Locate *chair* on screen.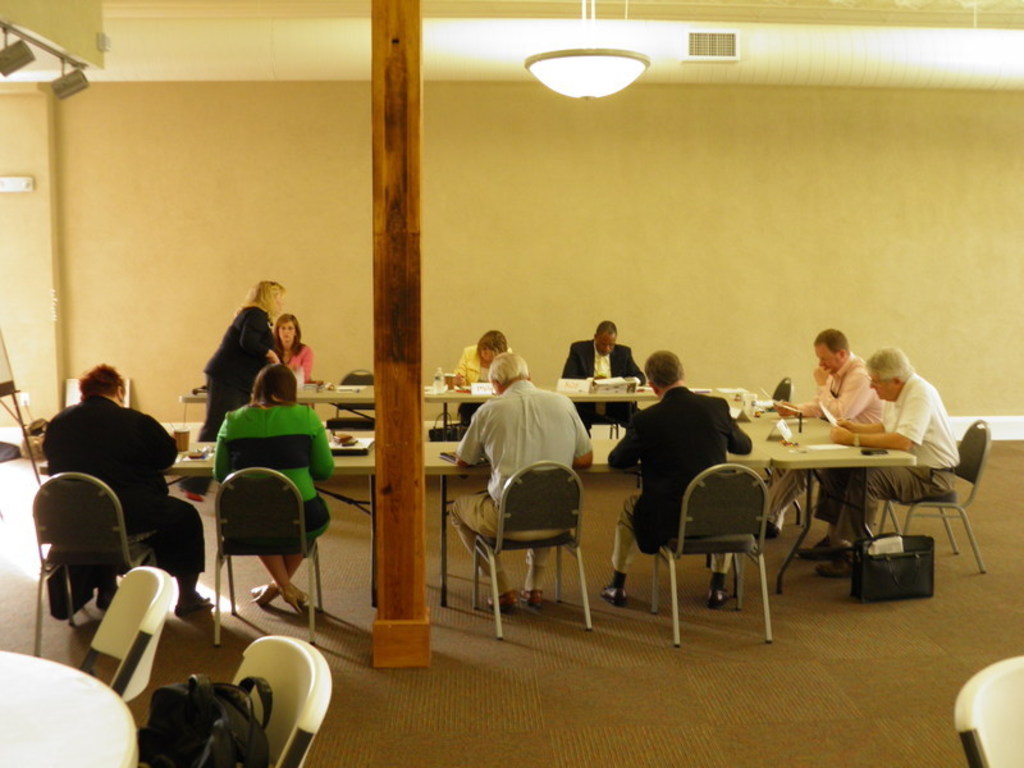
On screen at 317,366,380,430.
